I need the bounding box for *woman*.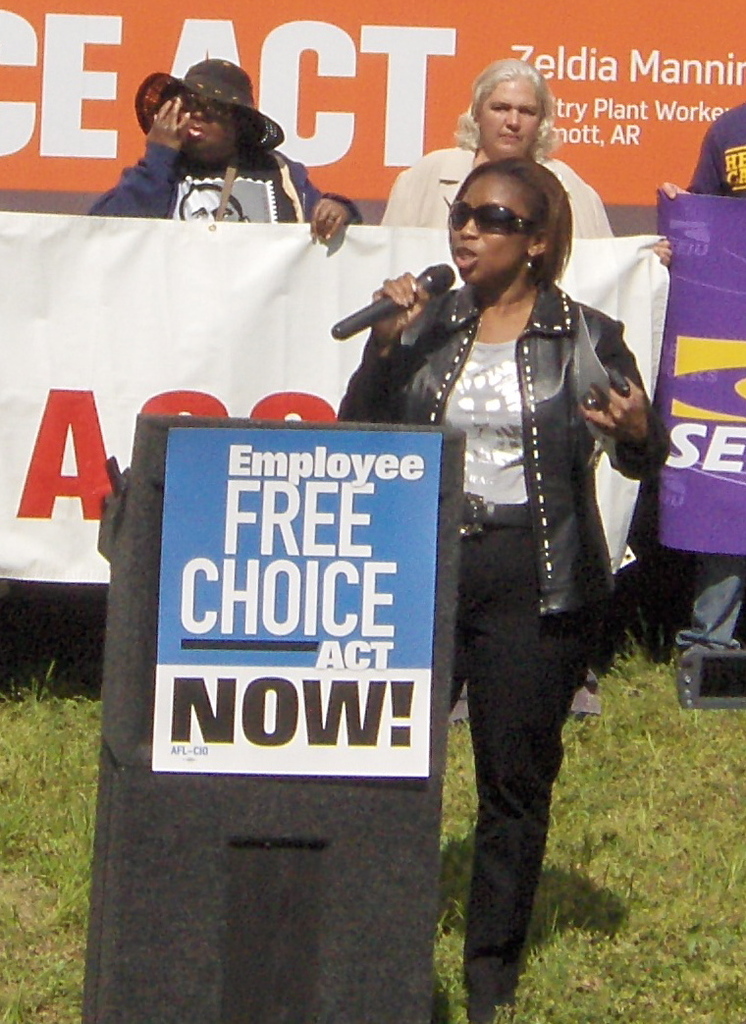
Here it is: {"x1": 371, "y1": 62, "x2": 668, "y2": 290}.
